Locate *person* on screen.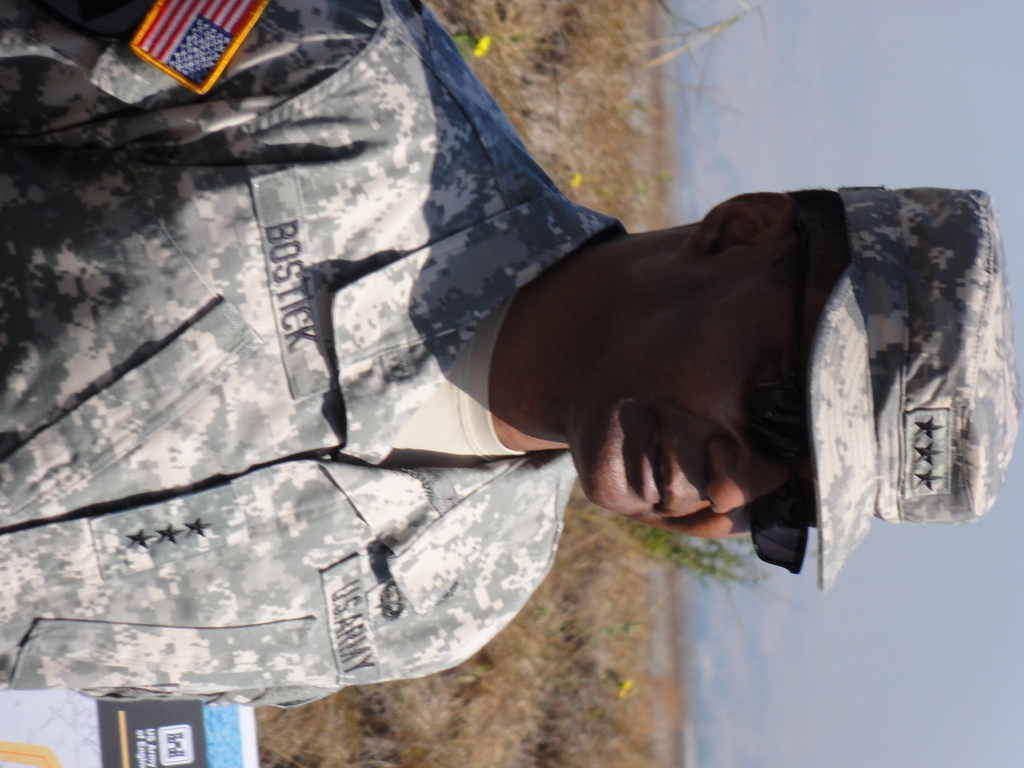
On screen at <region>0, 0, 1021, 712</region>.
